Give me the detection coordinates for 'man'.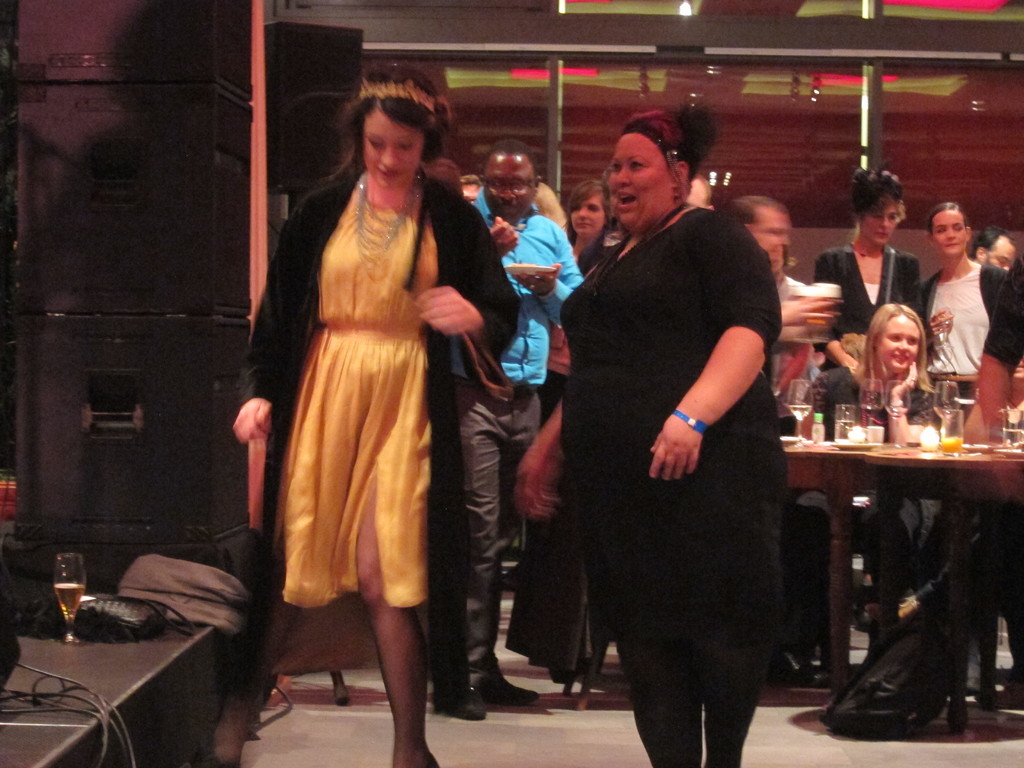
(435, 141, 582, 719).
